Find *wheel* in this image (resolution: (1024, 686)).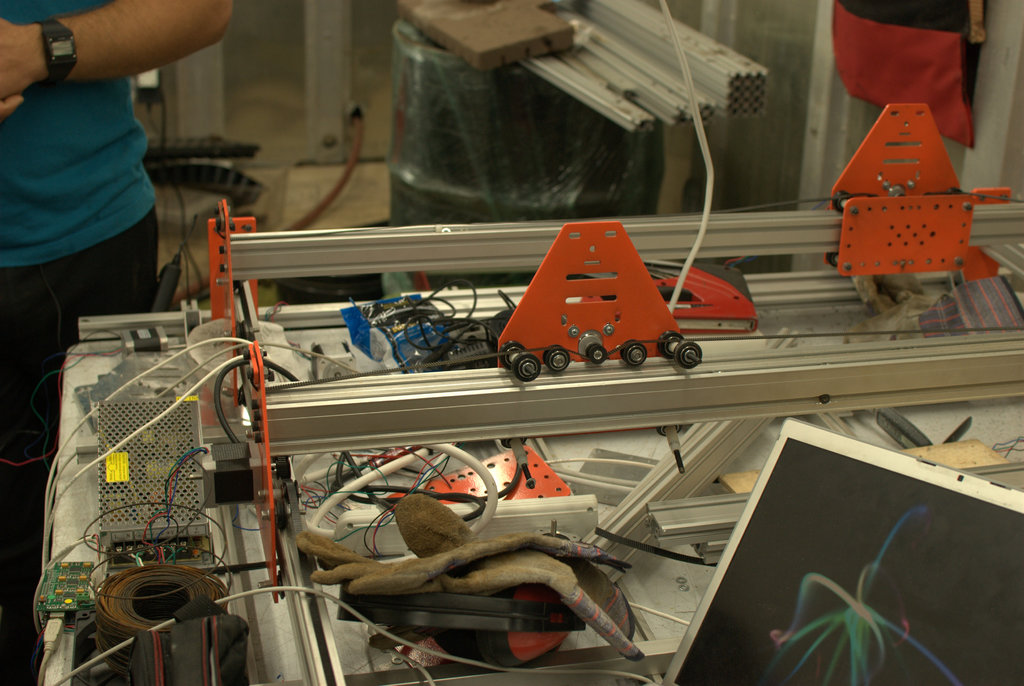
crop(657, 332, 687, 360).
